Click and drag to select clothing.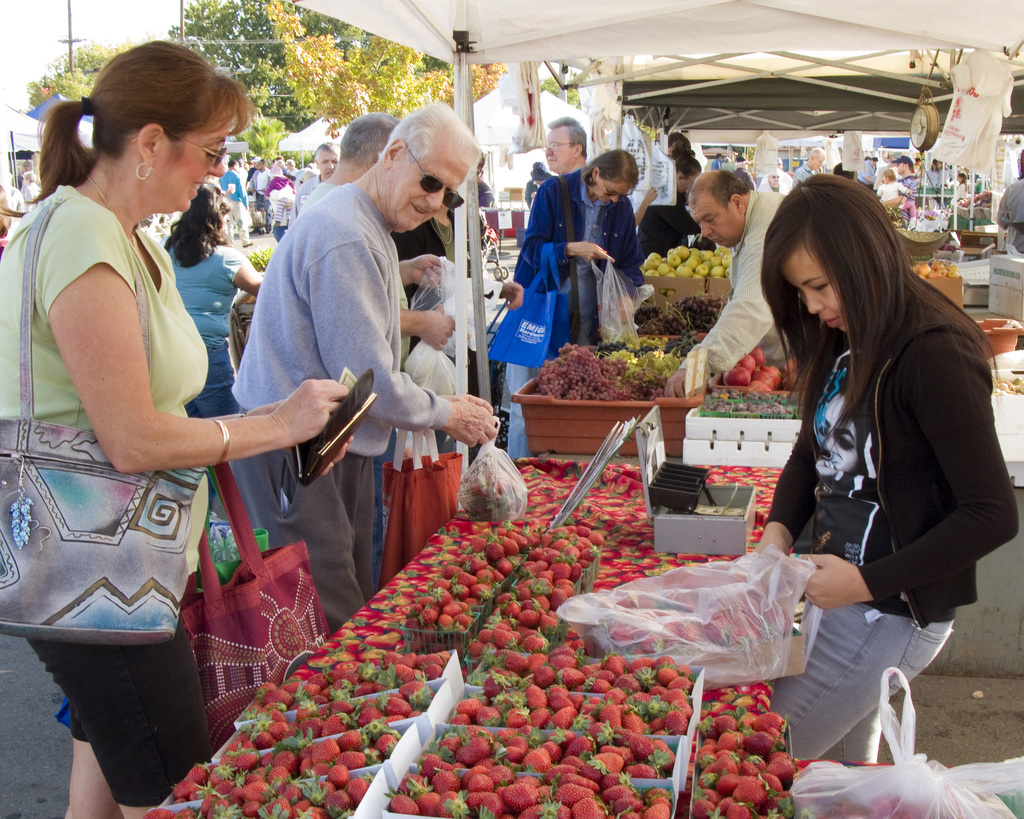
Selection: select_region(708, 159, 720, 171).
